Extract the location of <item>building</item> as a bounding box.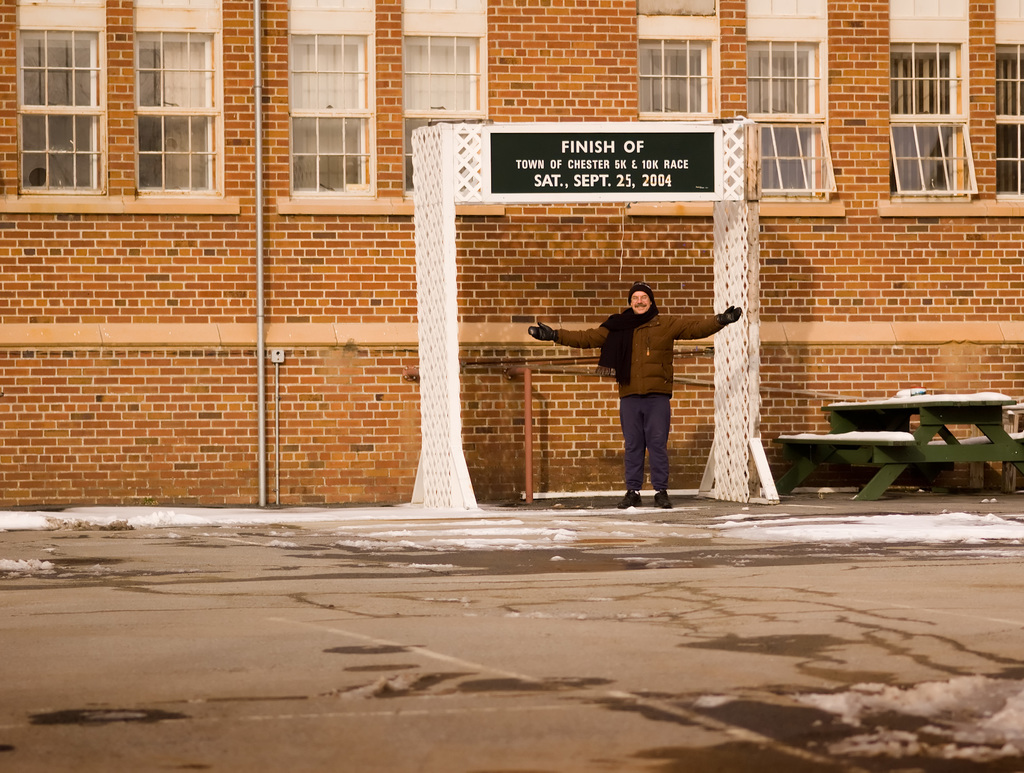
locate(0, 0, 1023, 510).
